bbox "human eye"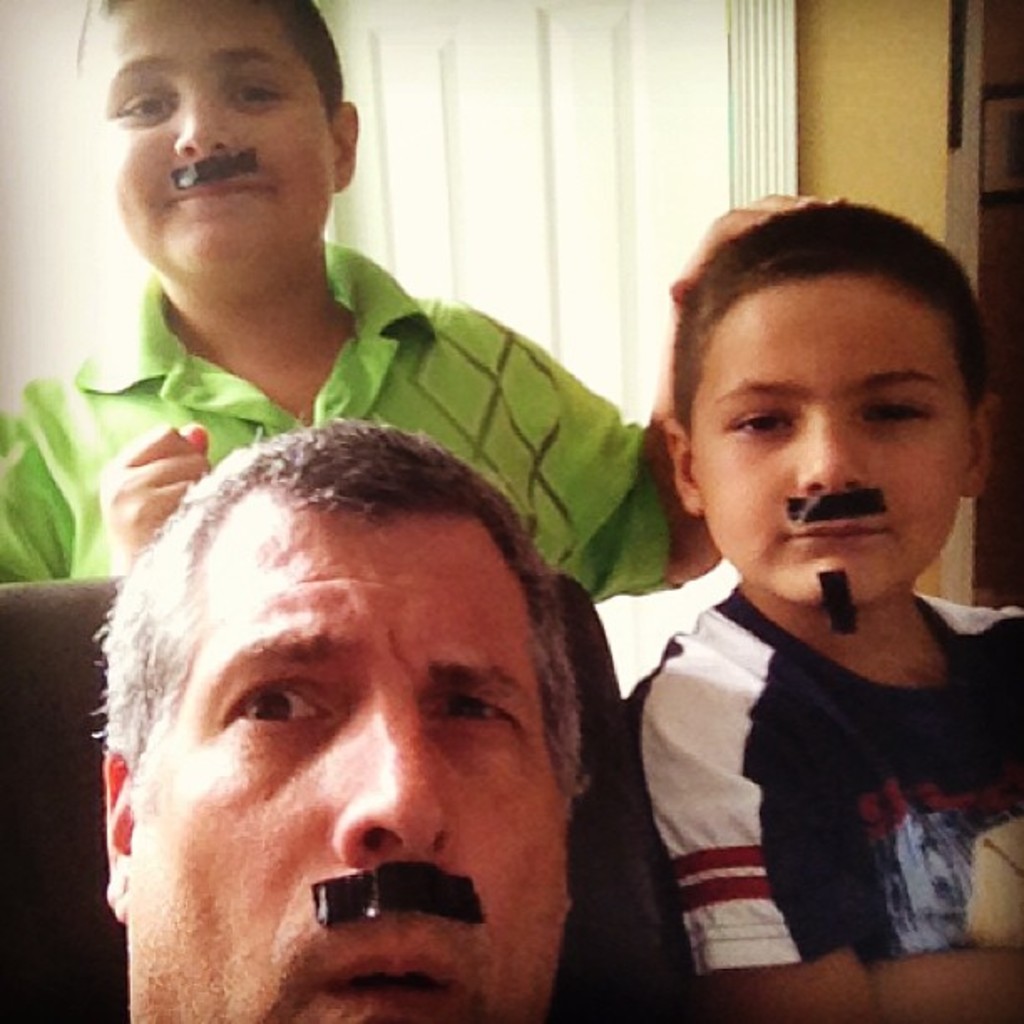
730, 410, 800, 435
